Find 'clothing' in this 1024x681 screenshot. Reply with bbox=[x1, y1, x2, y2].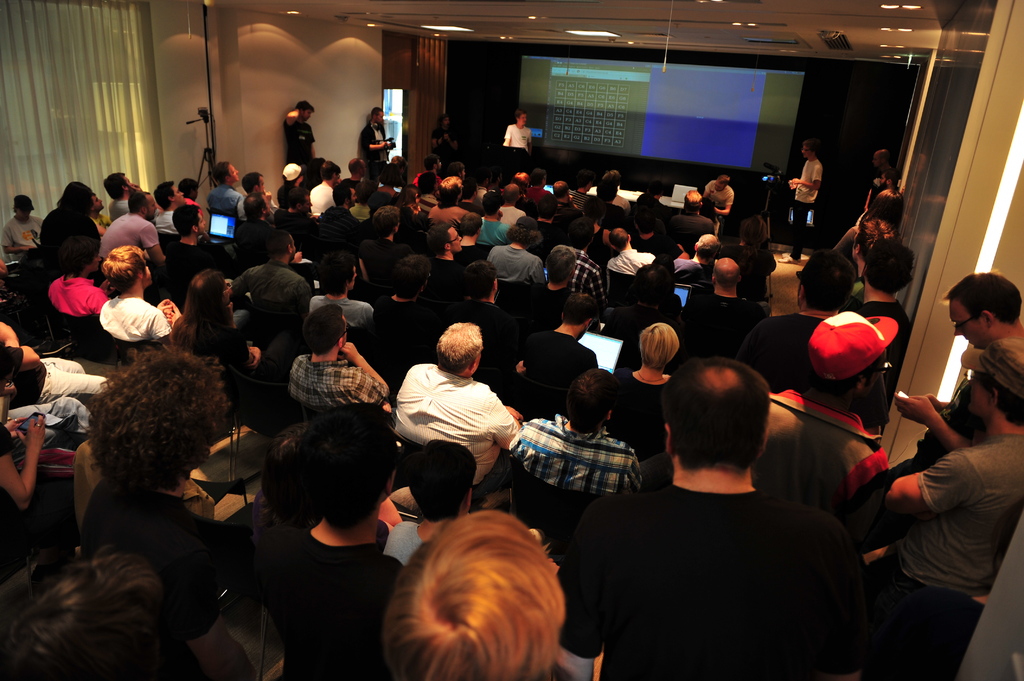
bbox=[681, 283, 756, 358].
